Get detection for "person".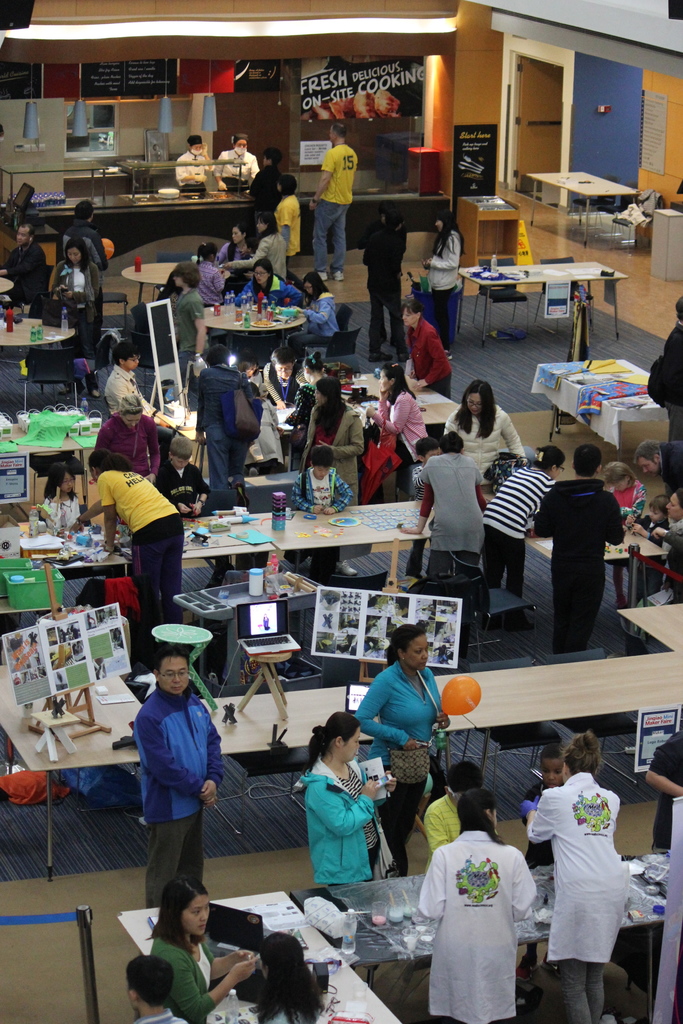
Detection: 243,378,286,477.
